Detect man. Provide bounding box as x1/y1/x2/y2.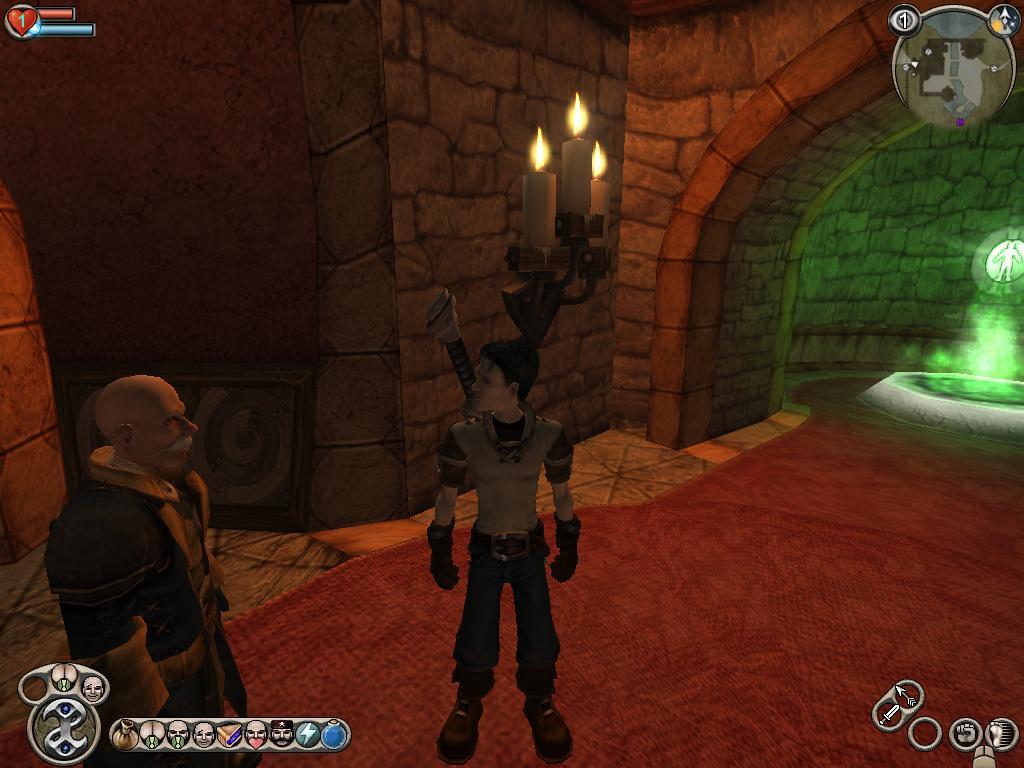
48/366/249/740.
